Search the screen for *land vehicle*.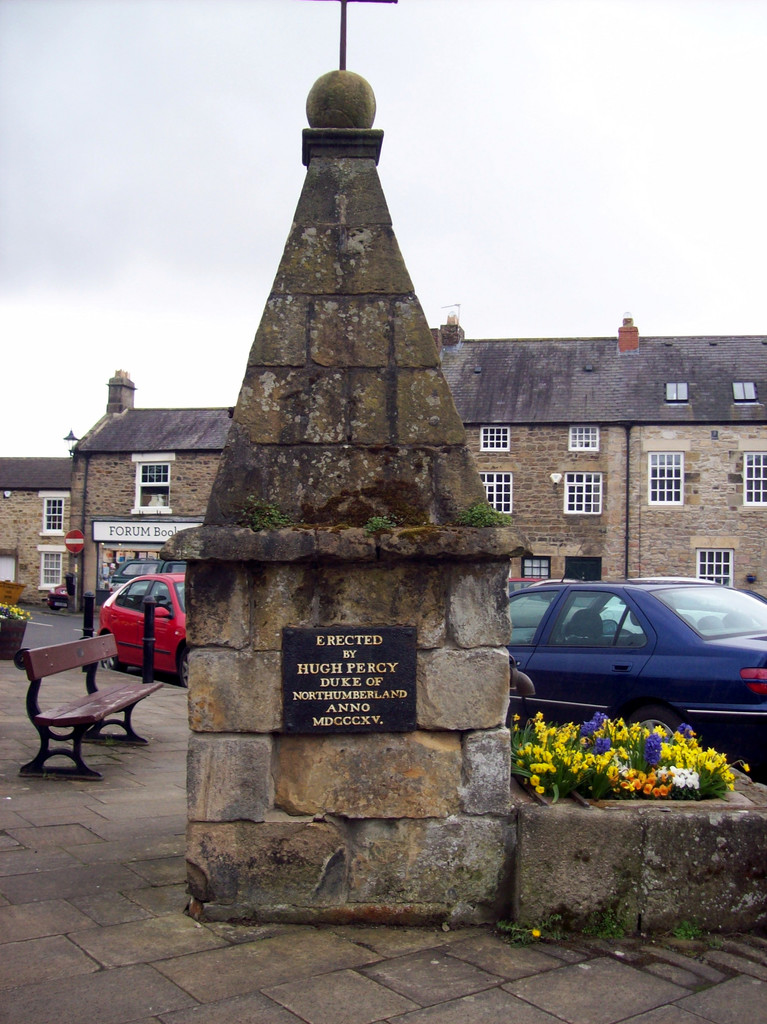
Found at bbox(493, 572, 764, 766).
